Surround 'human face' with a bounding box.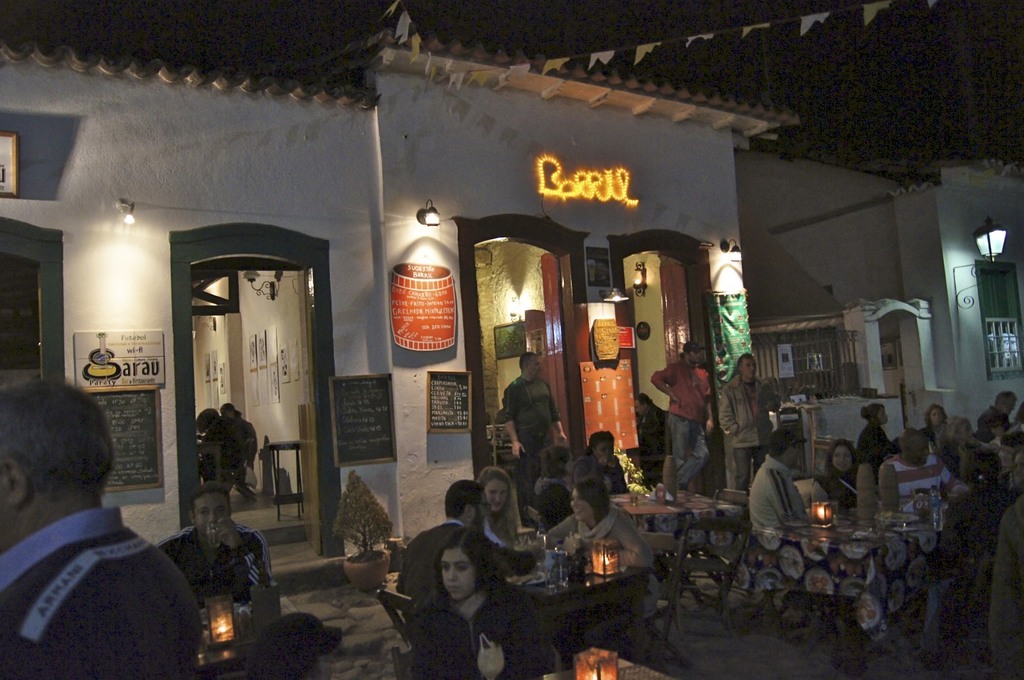
region(689, 349, 703, 361).
